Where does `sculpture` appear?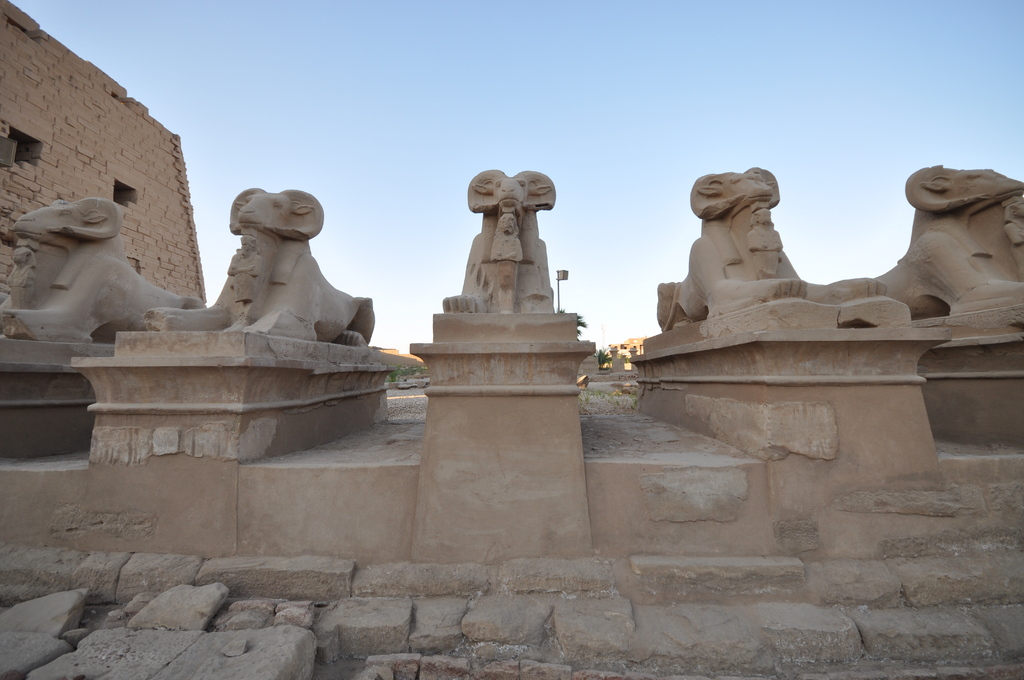
Appears at 871/165/1023/323.
